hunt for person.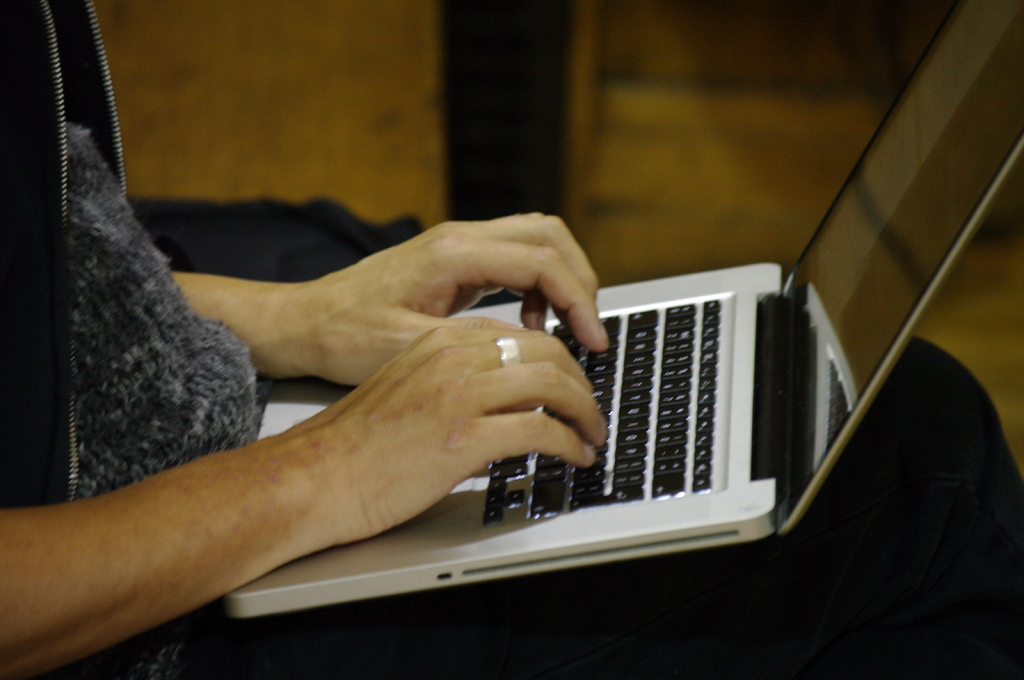
Hunted down at [x1=1, y1=0, x2=1010, y2=679].
